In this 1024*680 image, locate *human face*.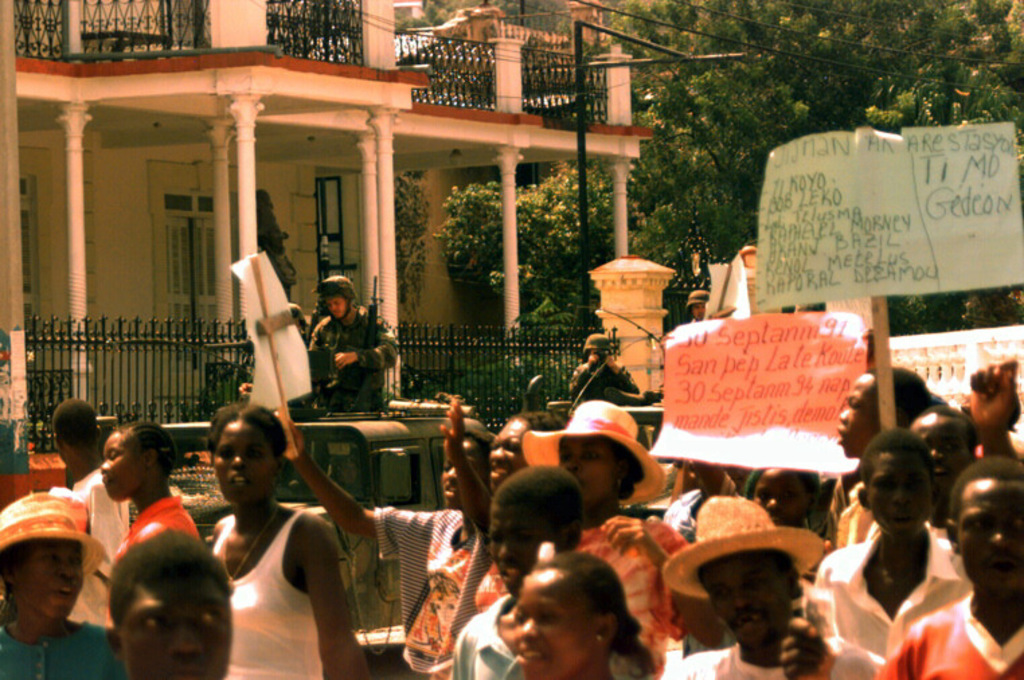
Bounding box: box=[98, 426, 134, 501].
